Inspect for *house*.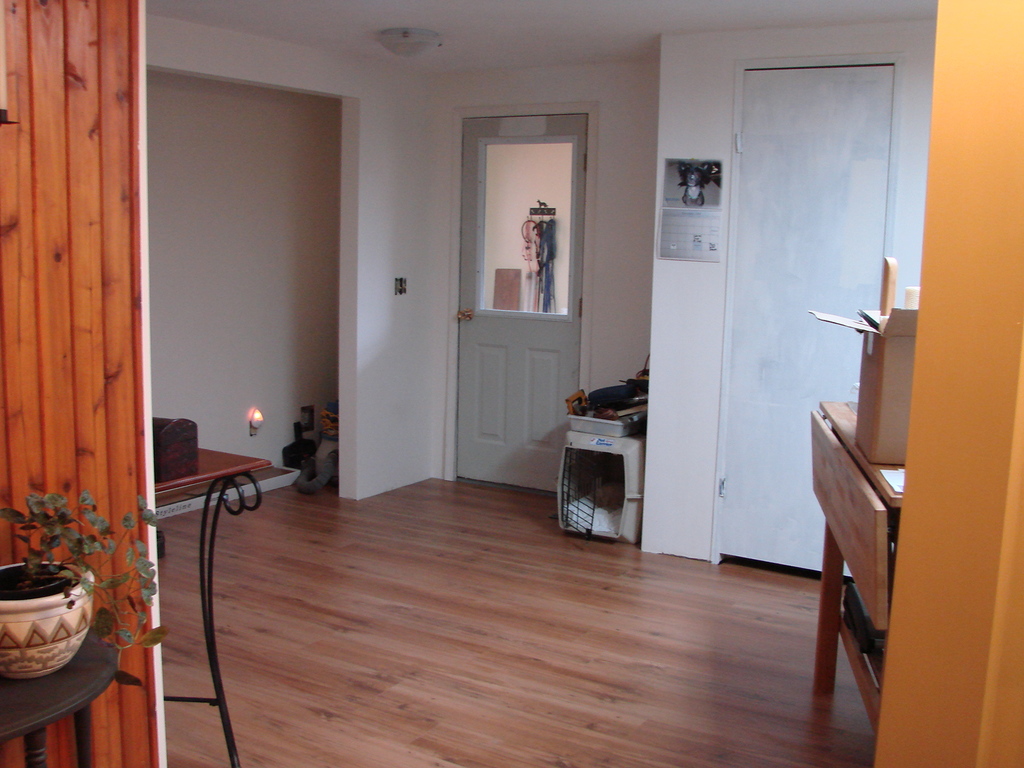
Inspection: [left=0, top=0, right=1023, bottom=767].
